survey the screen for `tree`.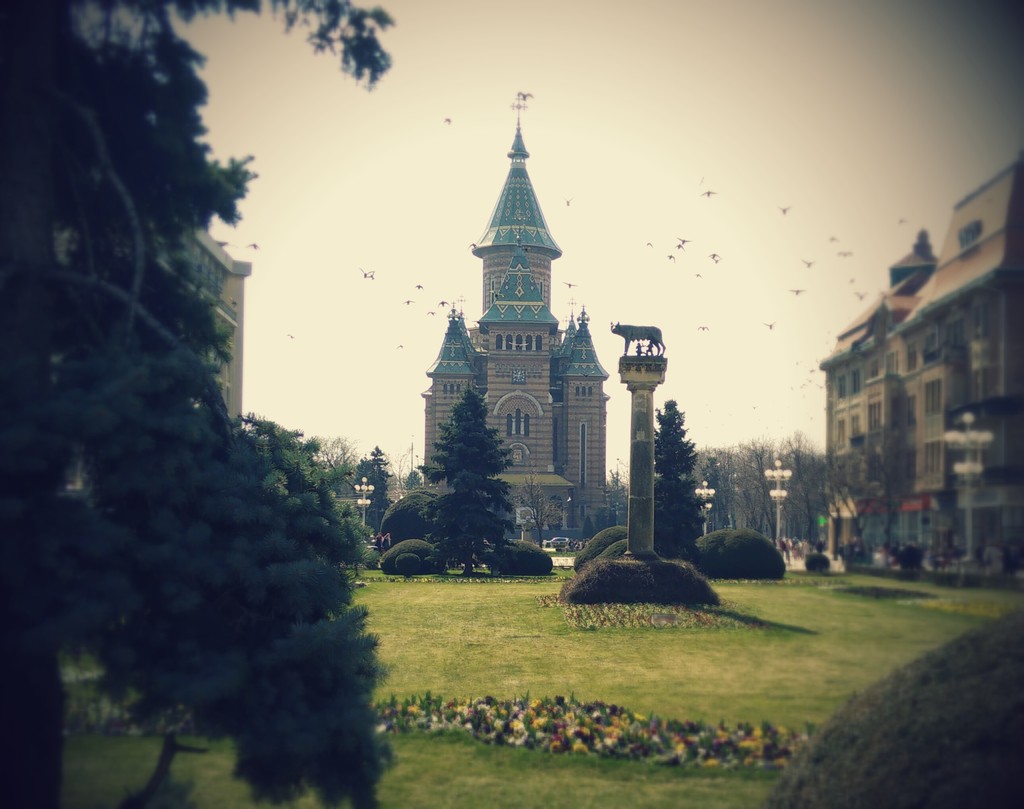
Survey found: detection(300, 431, 404, 509).
